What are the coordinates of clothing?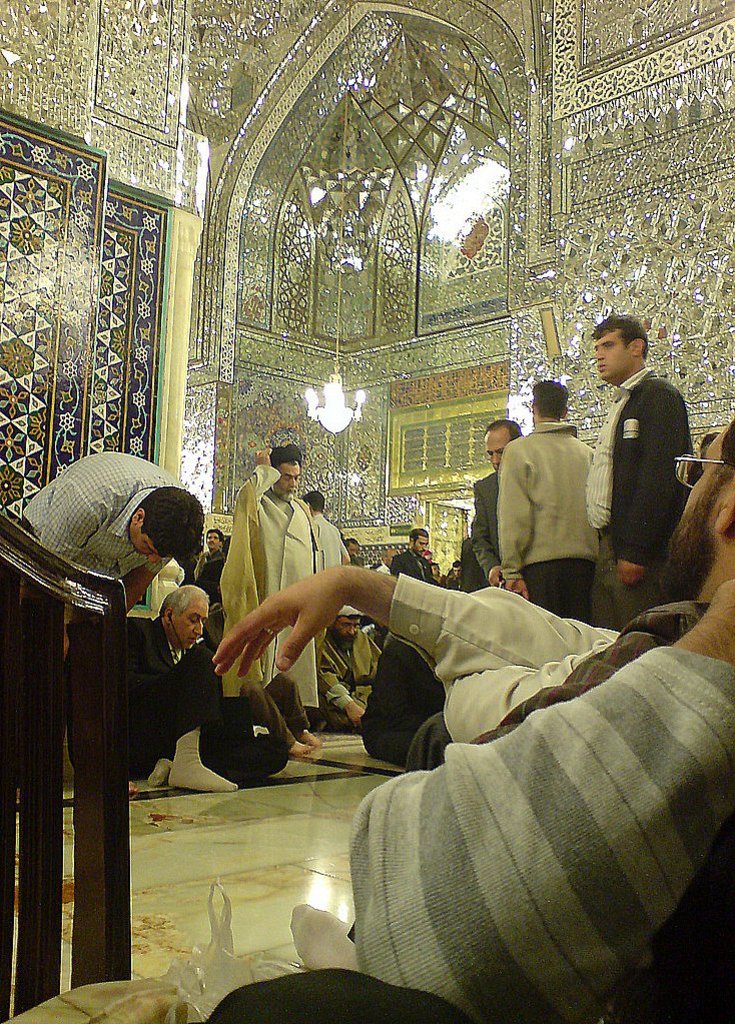
BBox(585, 532, 668, 624).
